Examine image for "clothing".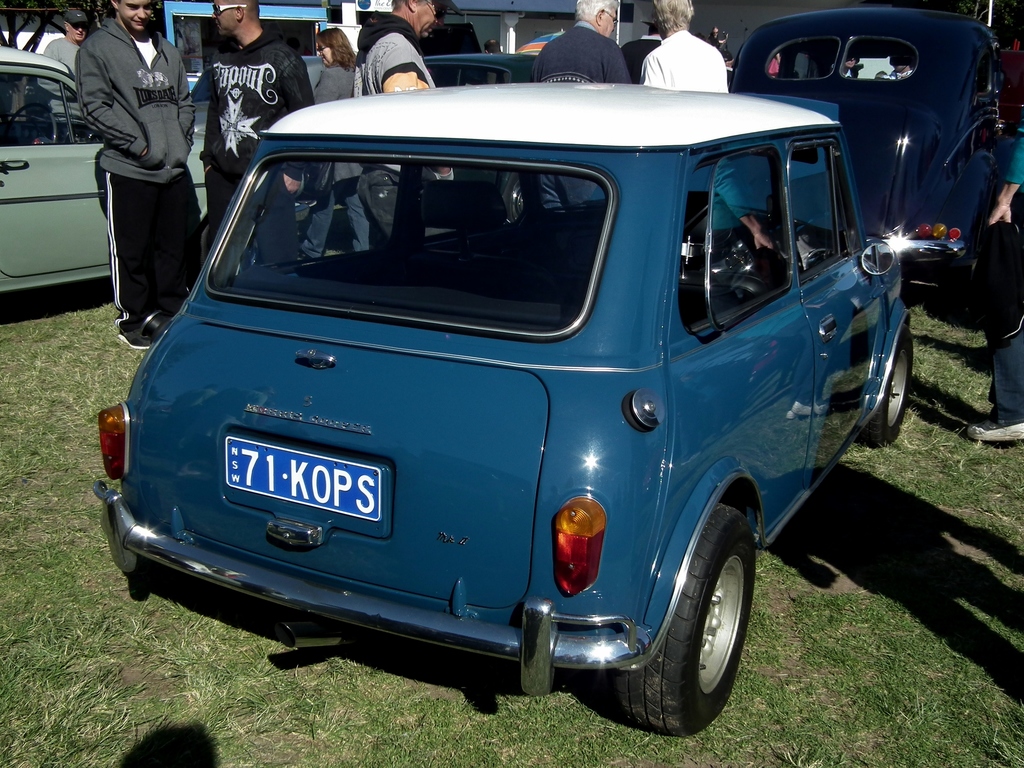
Examination result: Rect(987, 127, 1023, 424).
